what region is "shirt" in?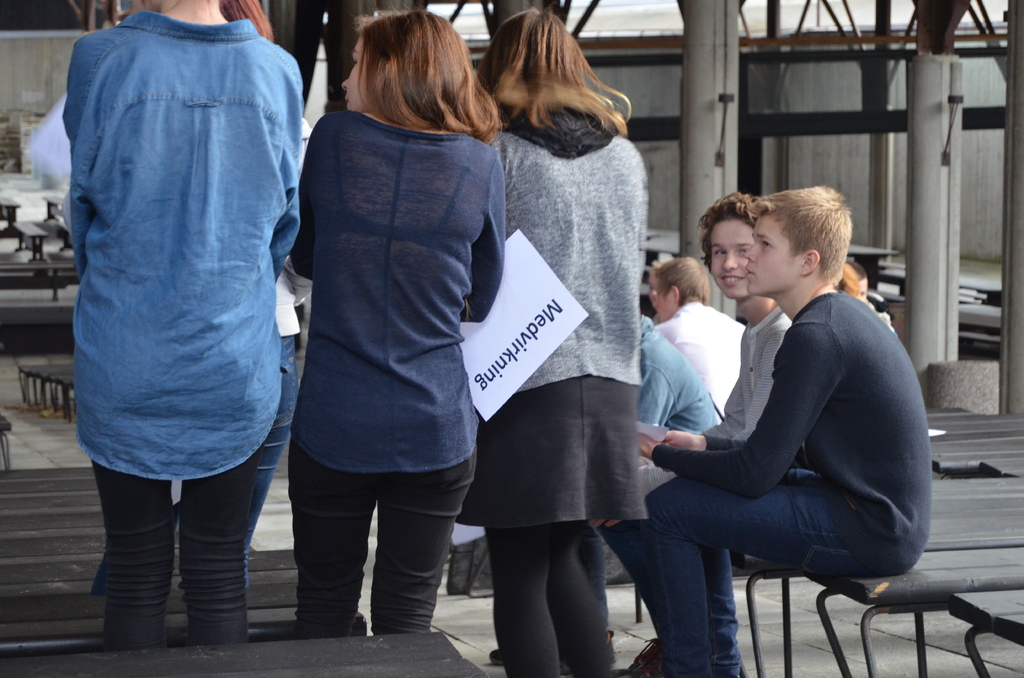
detection(654, 301, 745, 427).
